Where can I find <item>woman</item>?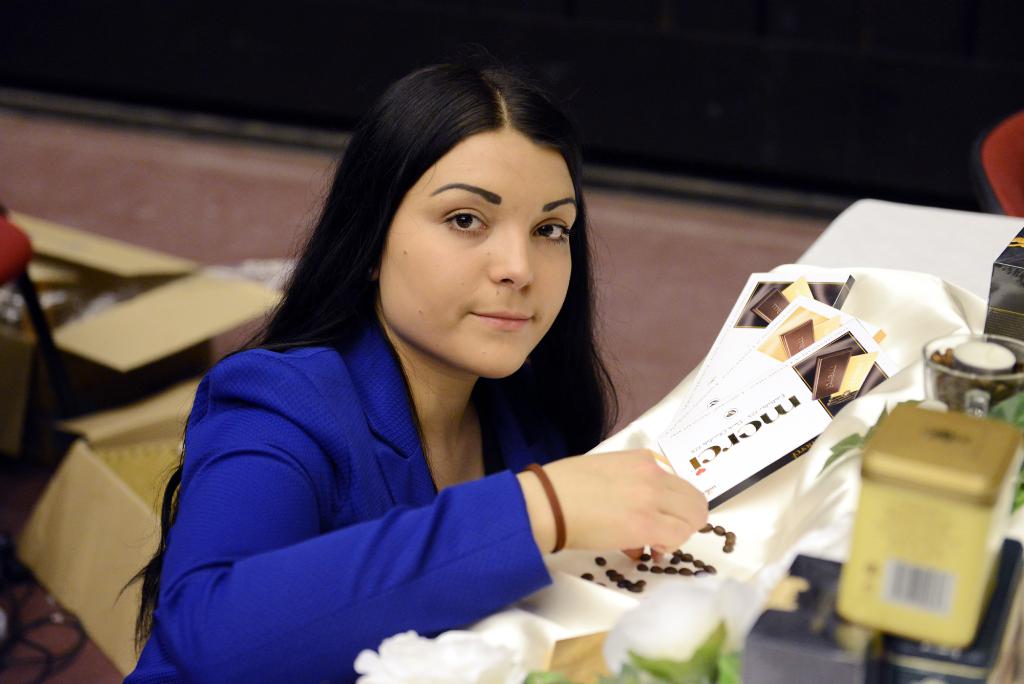
You can find it at 152/49/705/664.
